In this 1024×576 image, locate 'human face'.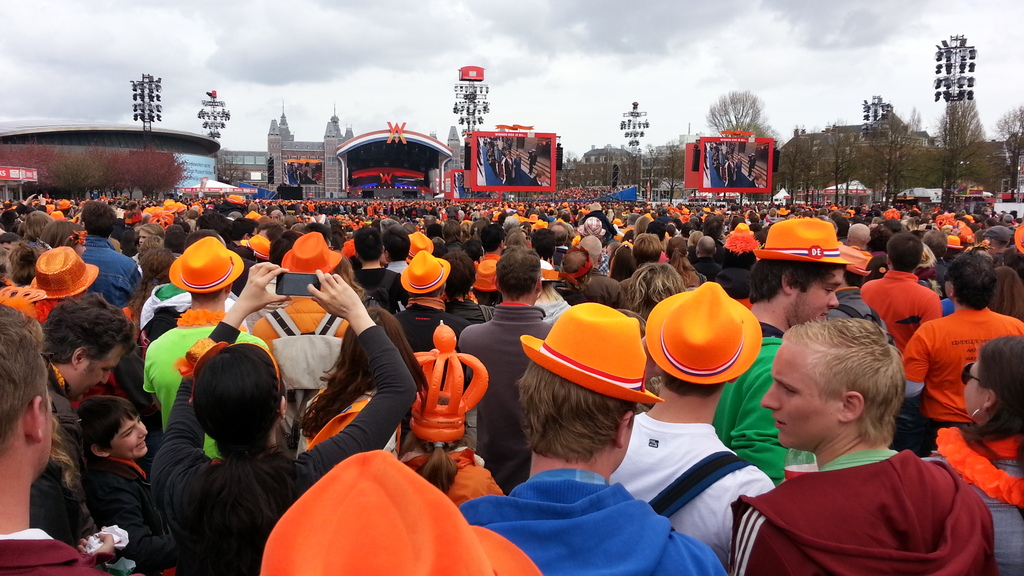
Bounding box: [781,269,838,335].
